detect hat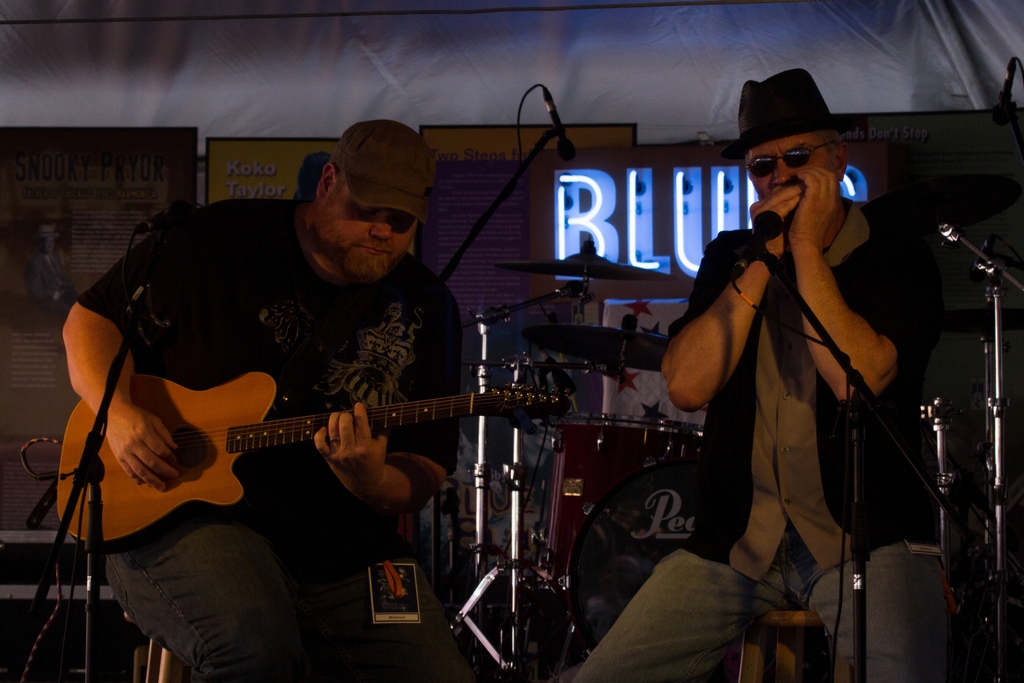
<bbox>333, 115, 433, 225</bbox>
